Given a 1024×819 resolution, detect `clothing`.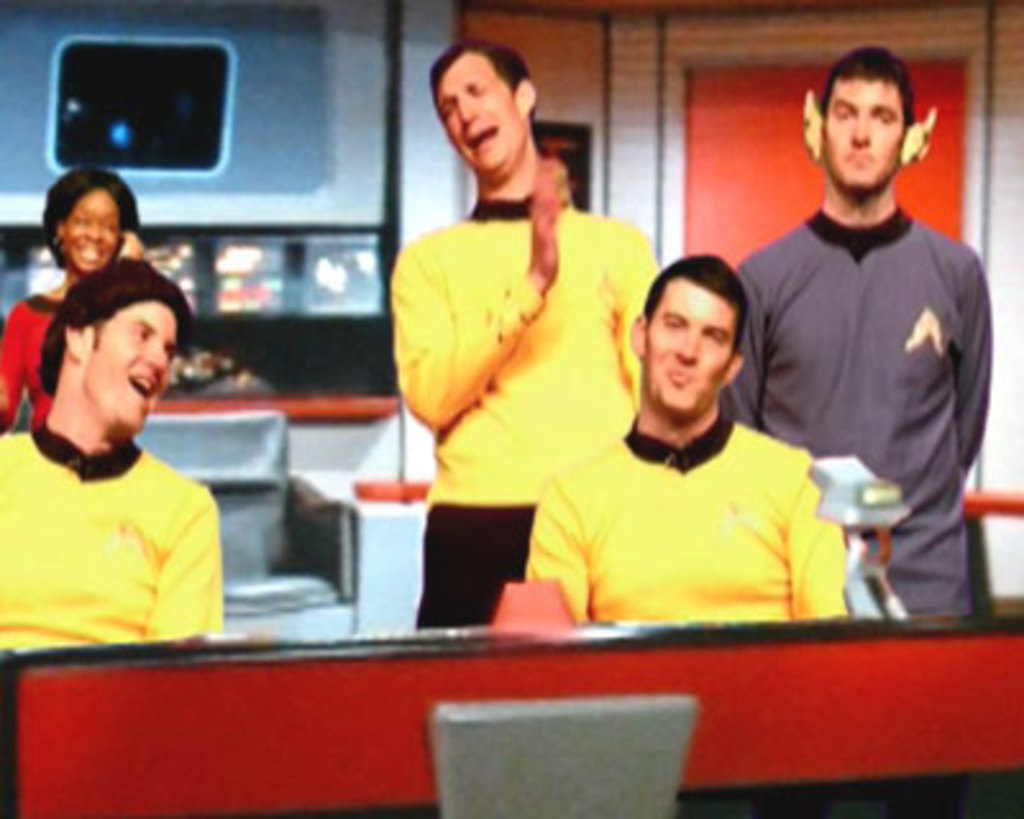
{"x1": 515, "y1": 404, "x2": 858, "y2": 630}.
